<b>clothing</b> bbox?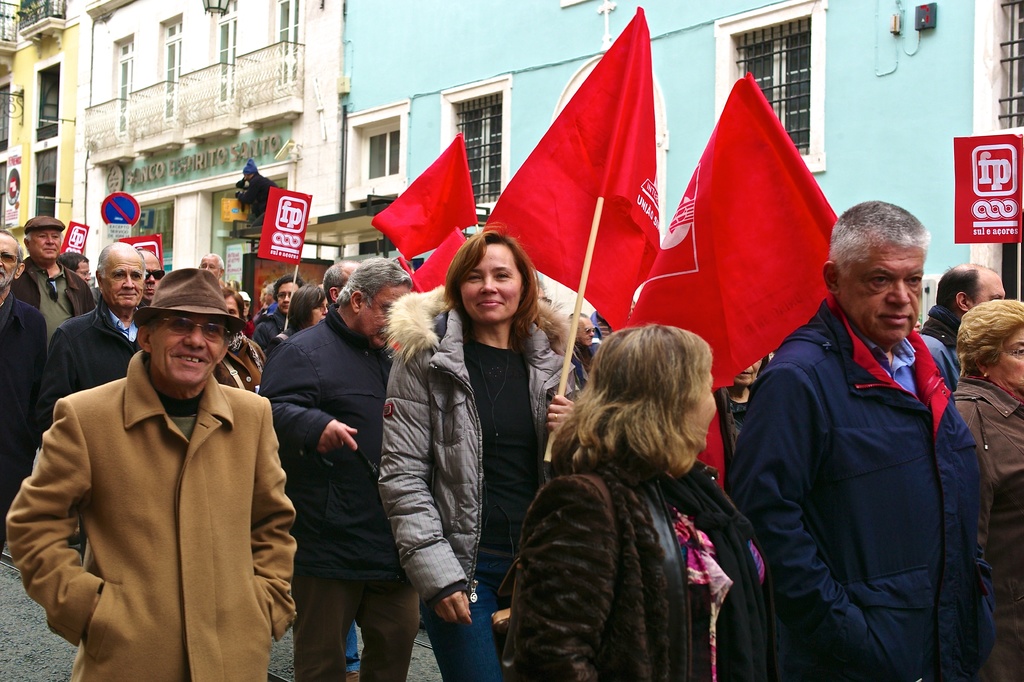
bbox=[710, 382, 760, 447]
